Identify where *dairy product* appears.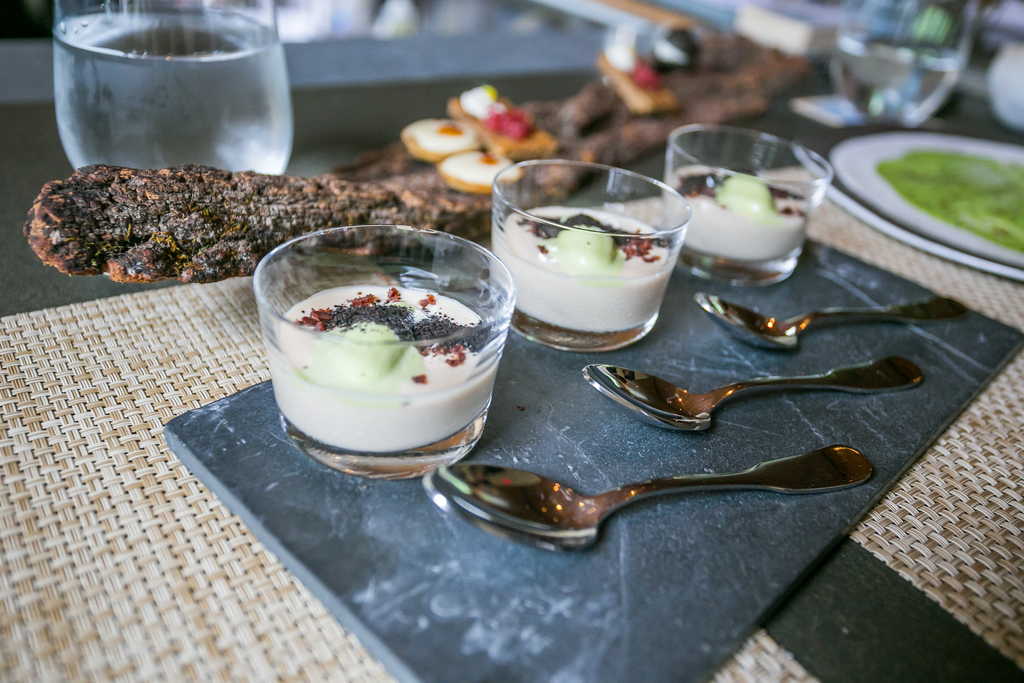
Appears at left=495, top=202, right=679, bottom=327.
